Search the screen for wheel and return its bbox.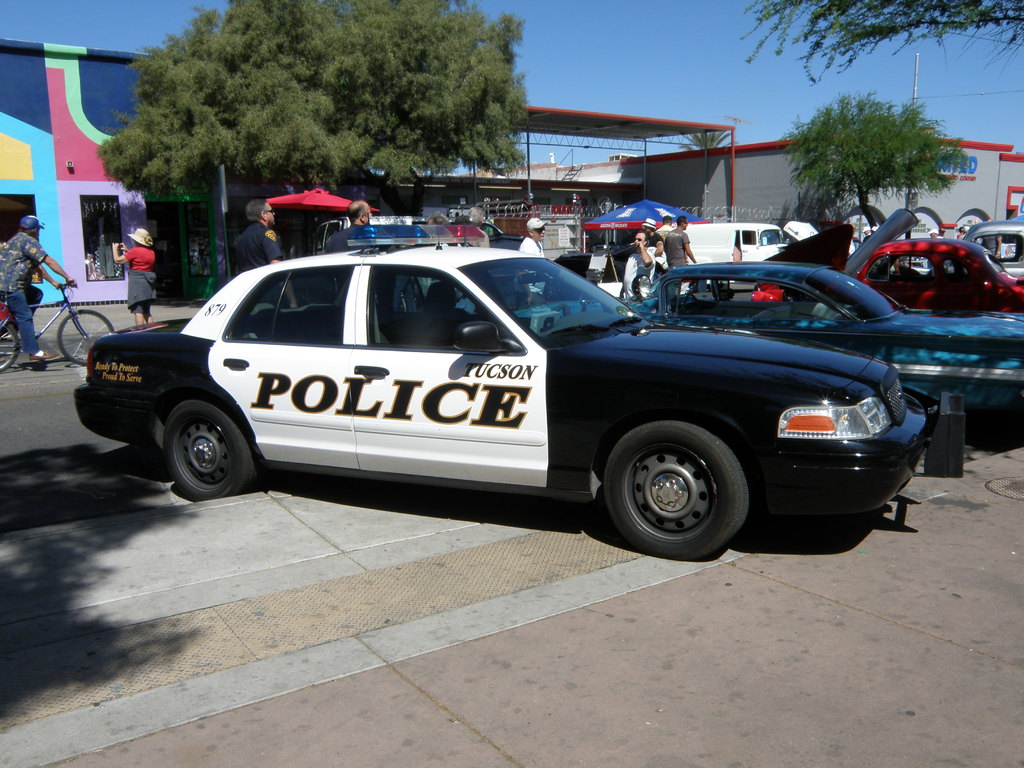
Found: (686, 296, 701, 315).
